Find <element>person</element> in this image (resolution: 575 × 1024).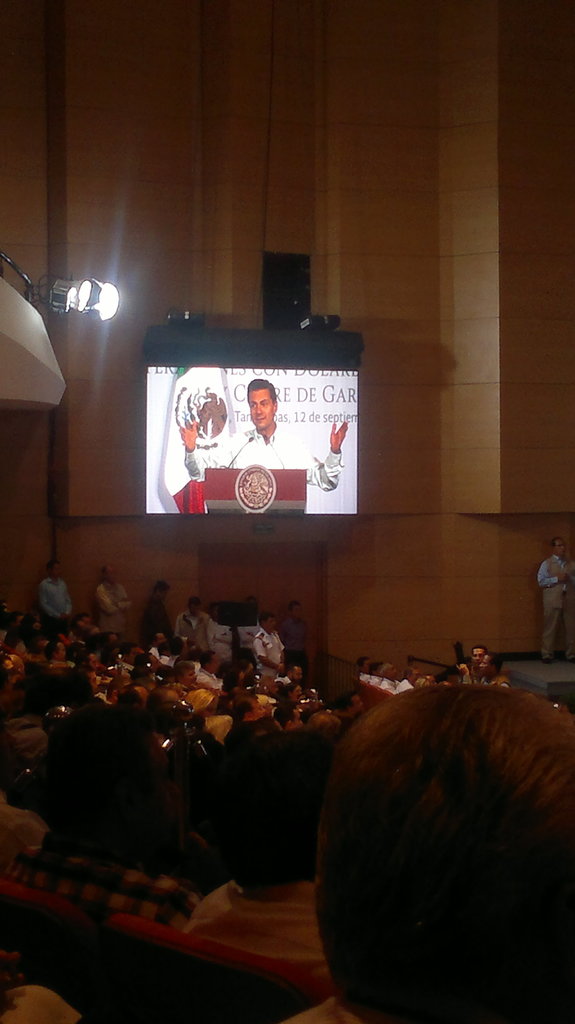
x1=535, y1=531, x2=574, y2=672.
